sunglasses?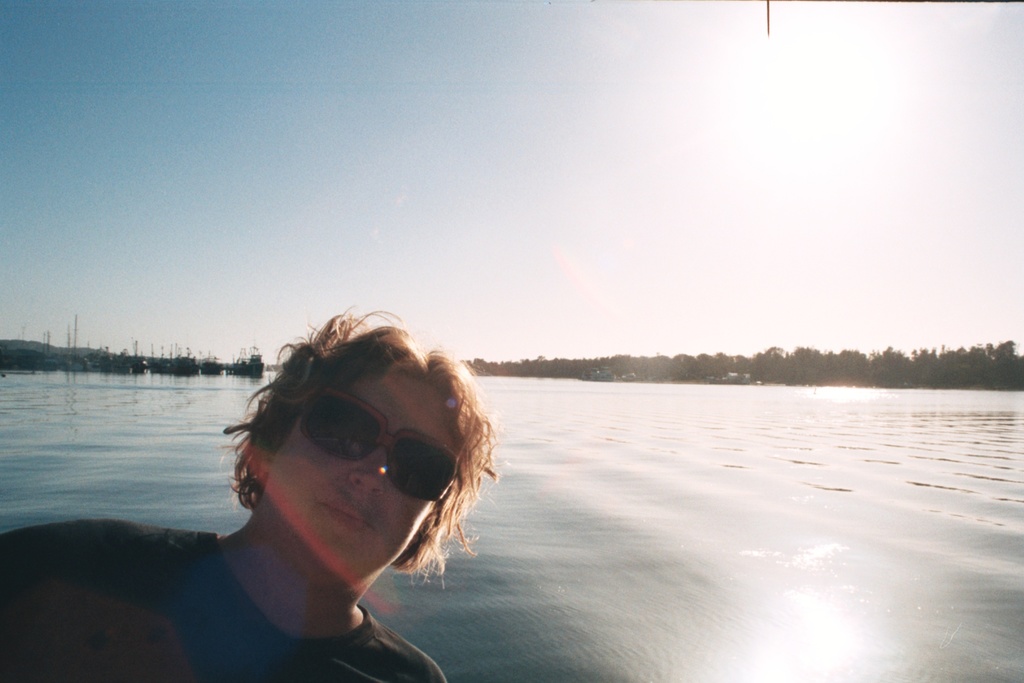
detection(285, 376, 468, 514)
